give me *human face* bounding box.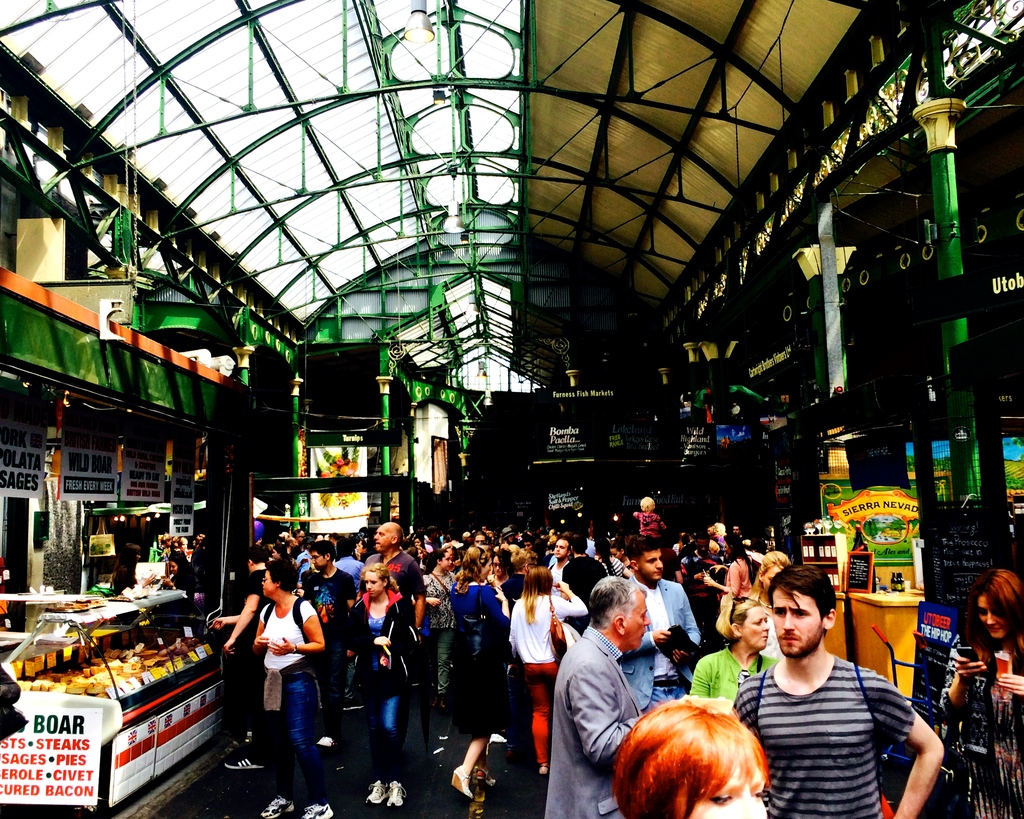
[672,754,767,818].
